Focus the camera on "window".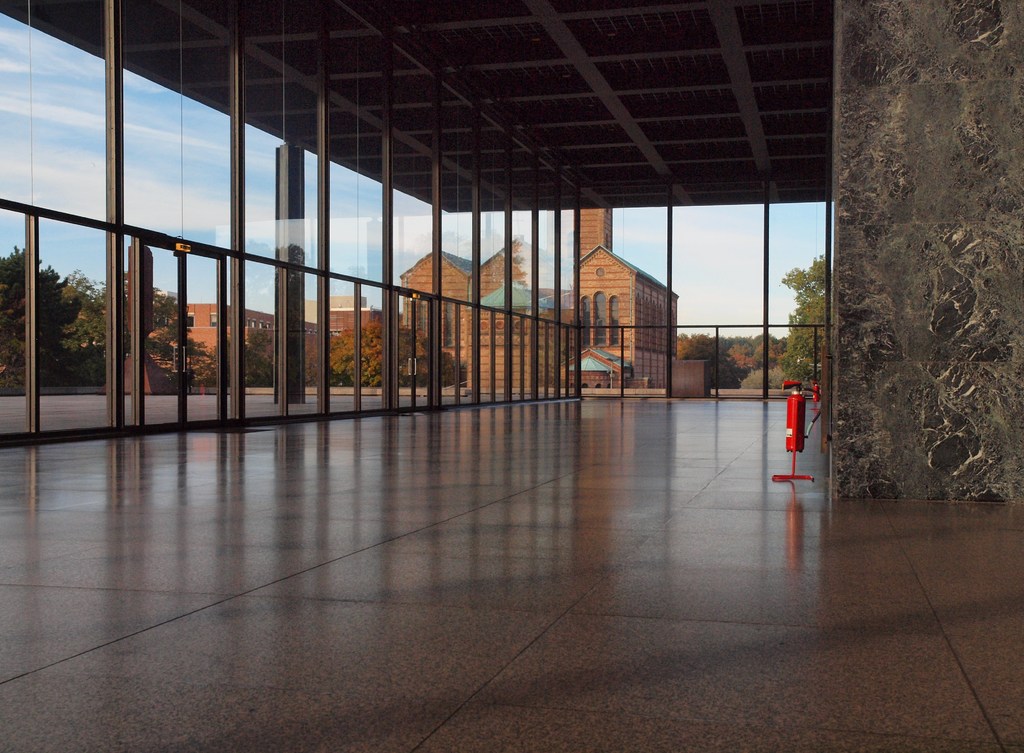
Focus region: (184, 314, 197, 325).
